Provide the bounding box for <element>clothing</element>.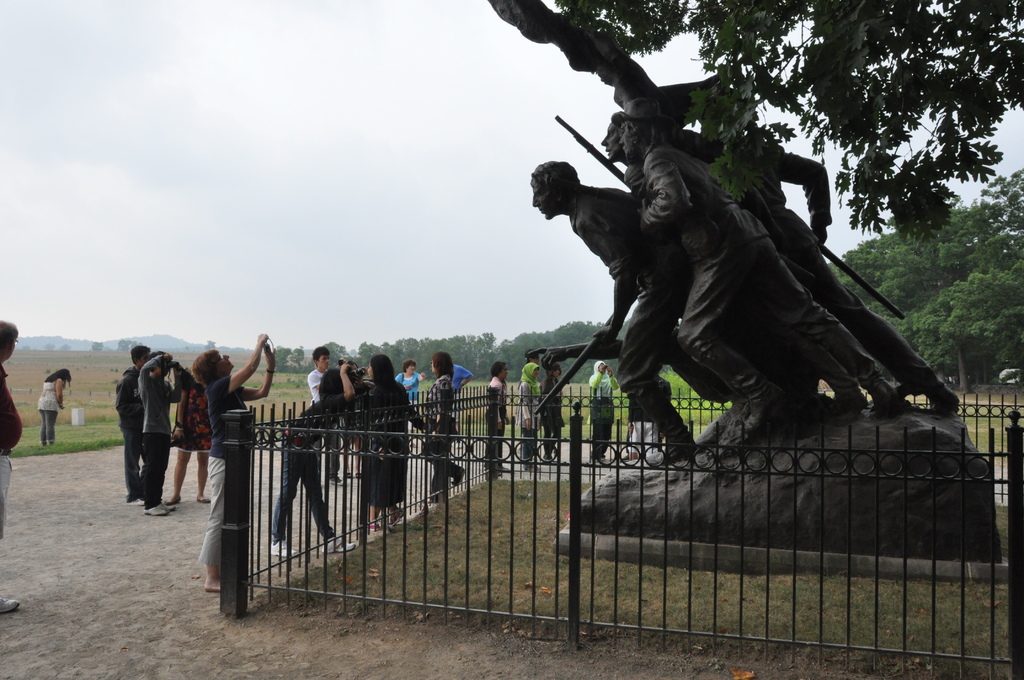
Rect(115, 369, 144, 502).
